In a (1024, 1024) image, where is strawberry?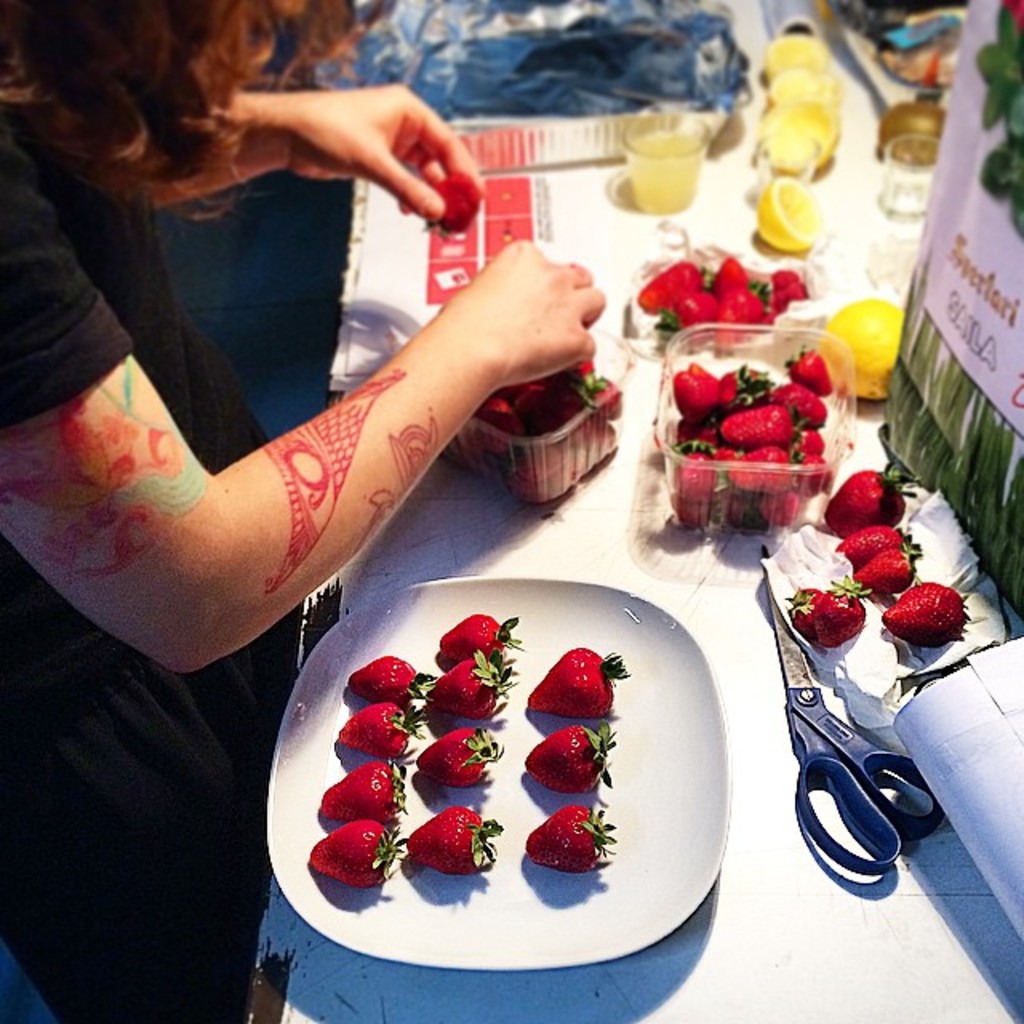
x1=406 y1=806 x2=501 y2=880.
